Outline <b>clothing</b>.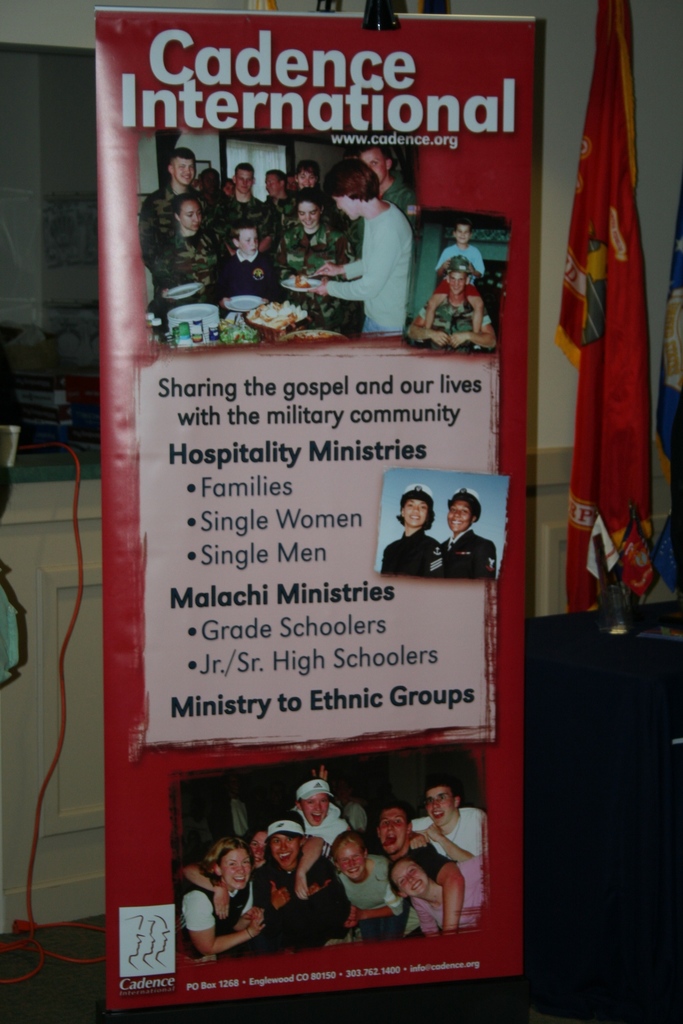
Outline: [325,202,411,336].
